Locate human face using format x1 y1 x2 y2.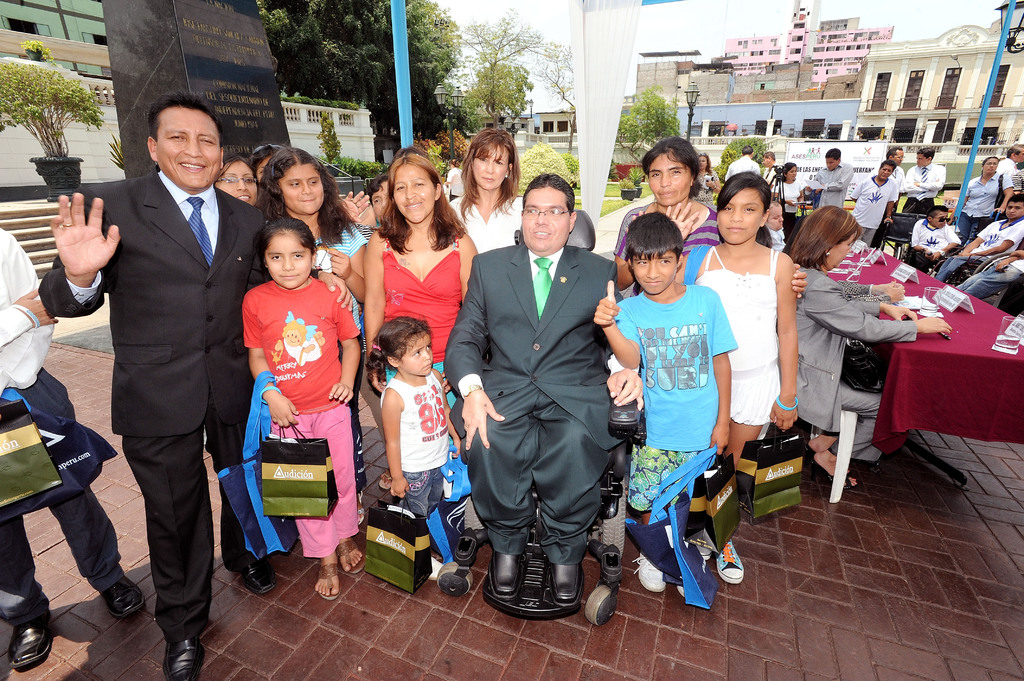
717 181 769 247.
